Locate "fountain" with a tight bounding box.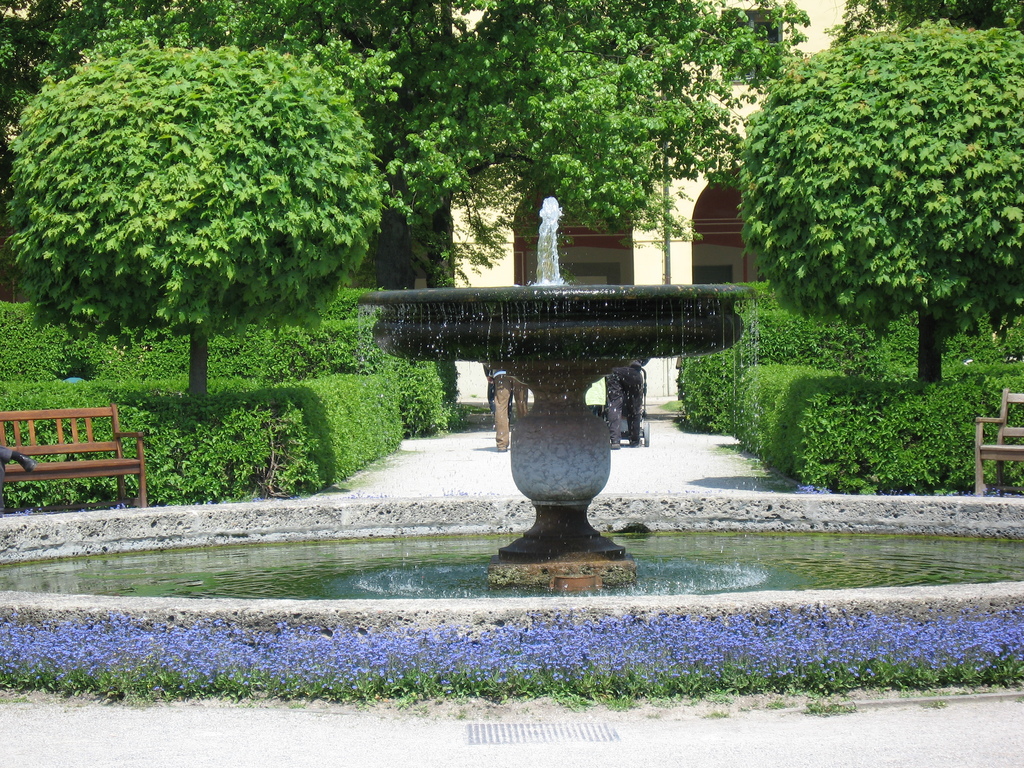
box=[0, 189, 1023, 646].
